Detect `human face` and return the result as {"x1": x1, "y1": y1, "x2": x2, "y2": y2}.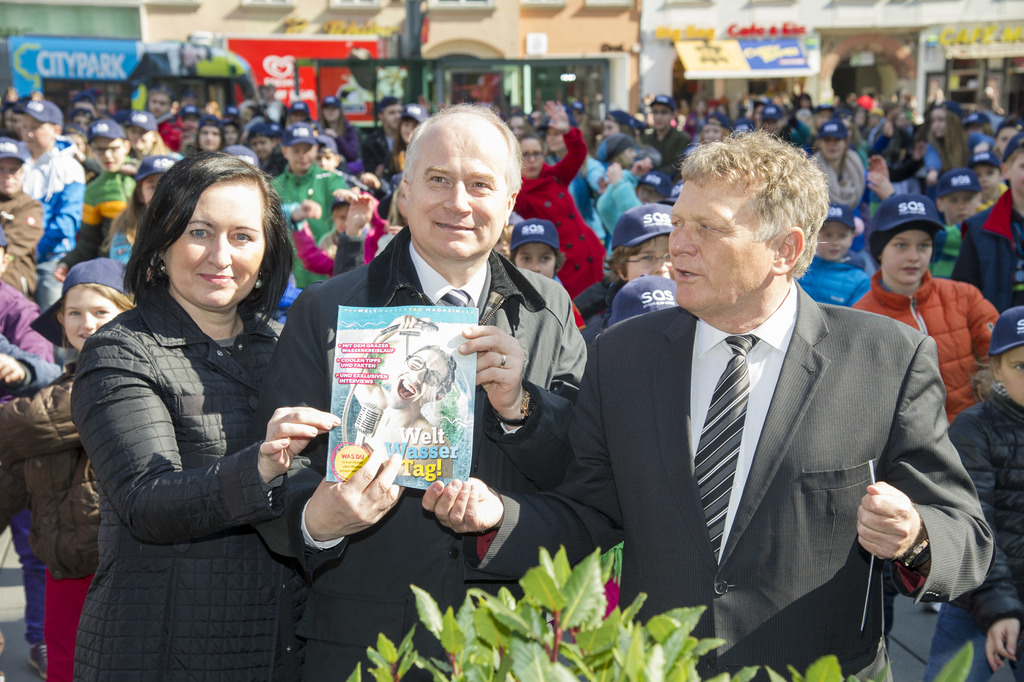
{"x1": 63, "y1": 289, "x2": 123, "y2": 350}.
